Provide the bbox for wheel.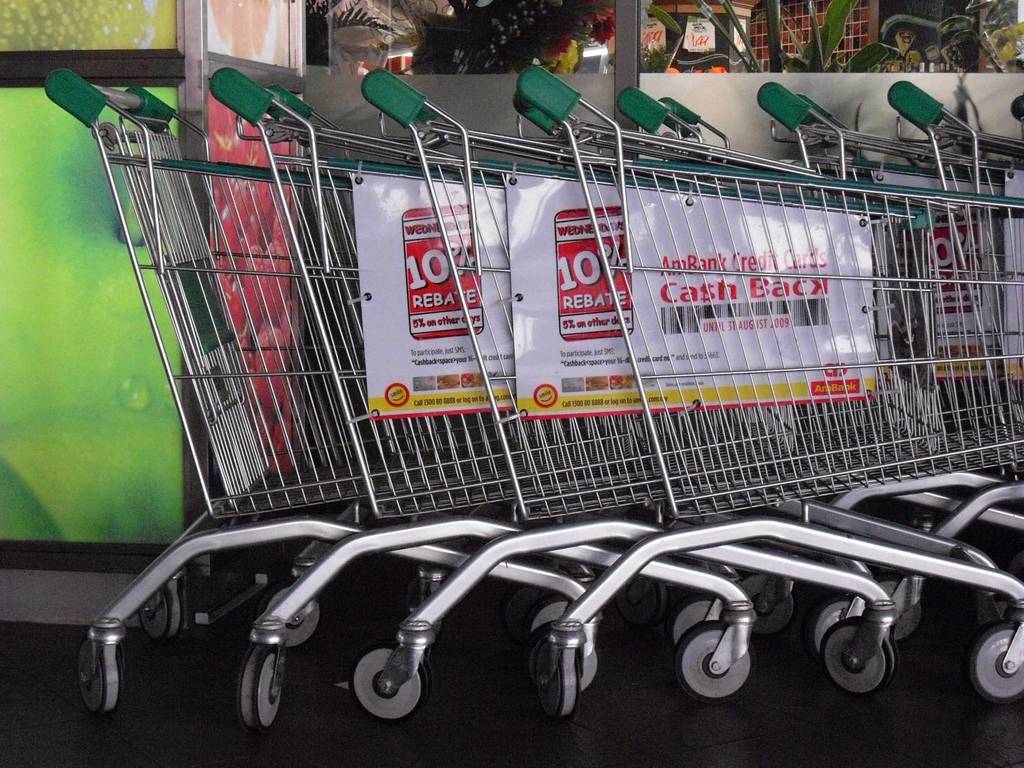
locate(538, 636, 579, 708).
